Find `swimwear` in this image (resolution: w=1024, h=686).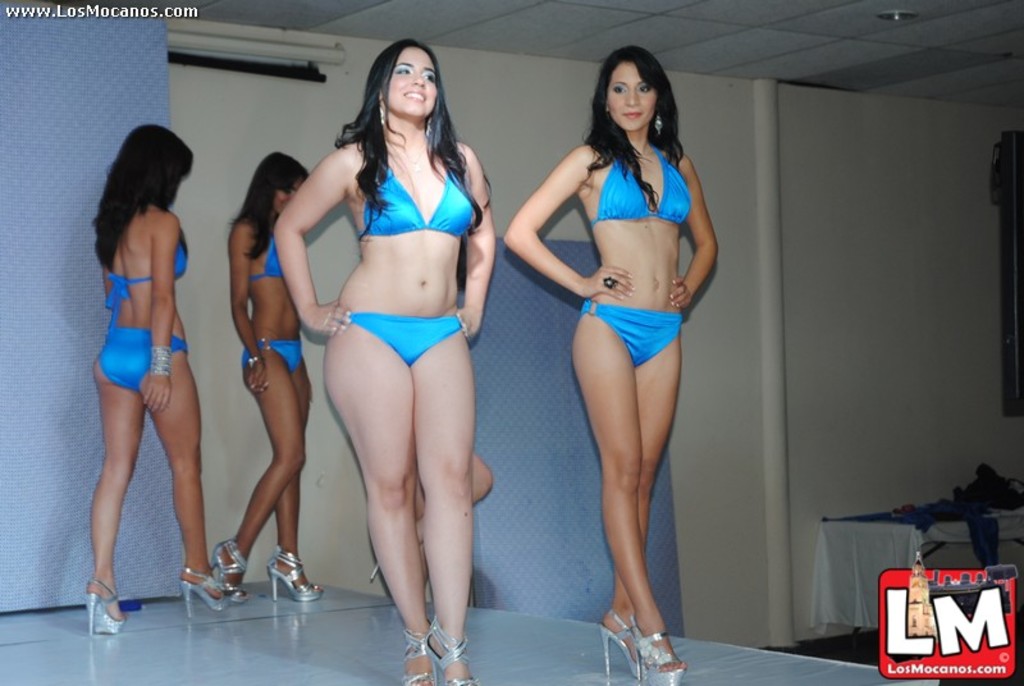
box=[585, 142, 695, 225].
